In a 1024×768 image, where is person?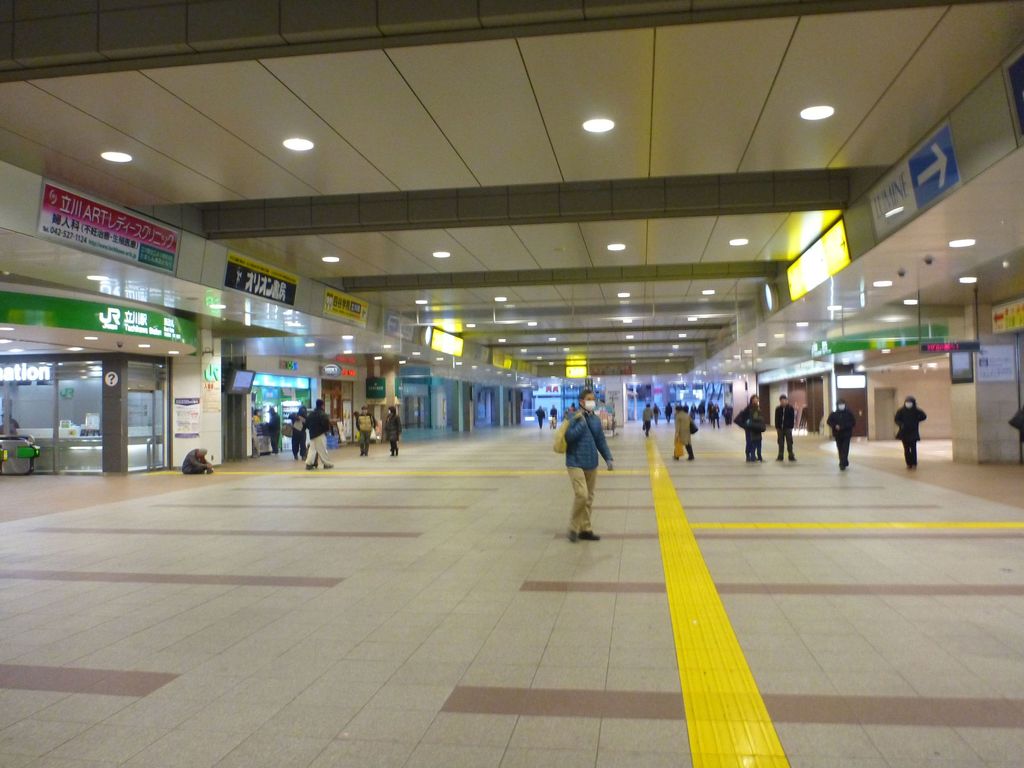
detection(672, 402, 697, 464).
